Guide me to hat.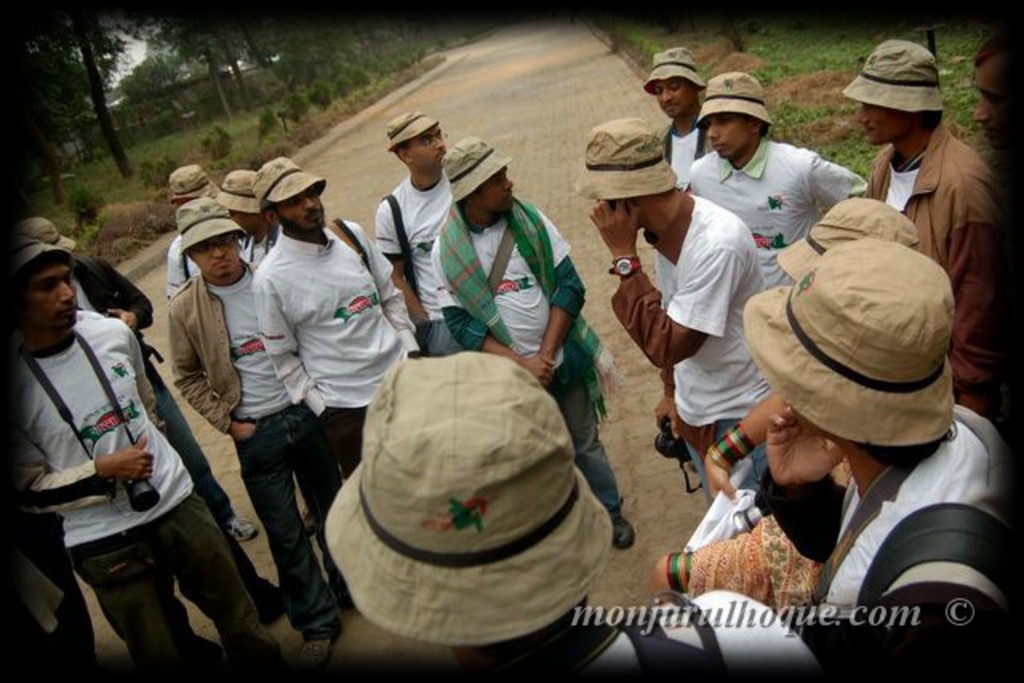
Guidance: box(325, 347, 613, 646).
